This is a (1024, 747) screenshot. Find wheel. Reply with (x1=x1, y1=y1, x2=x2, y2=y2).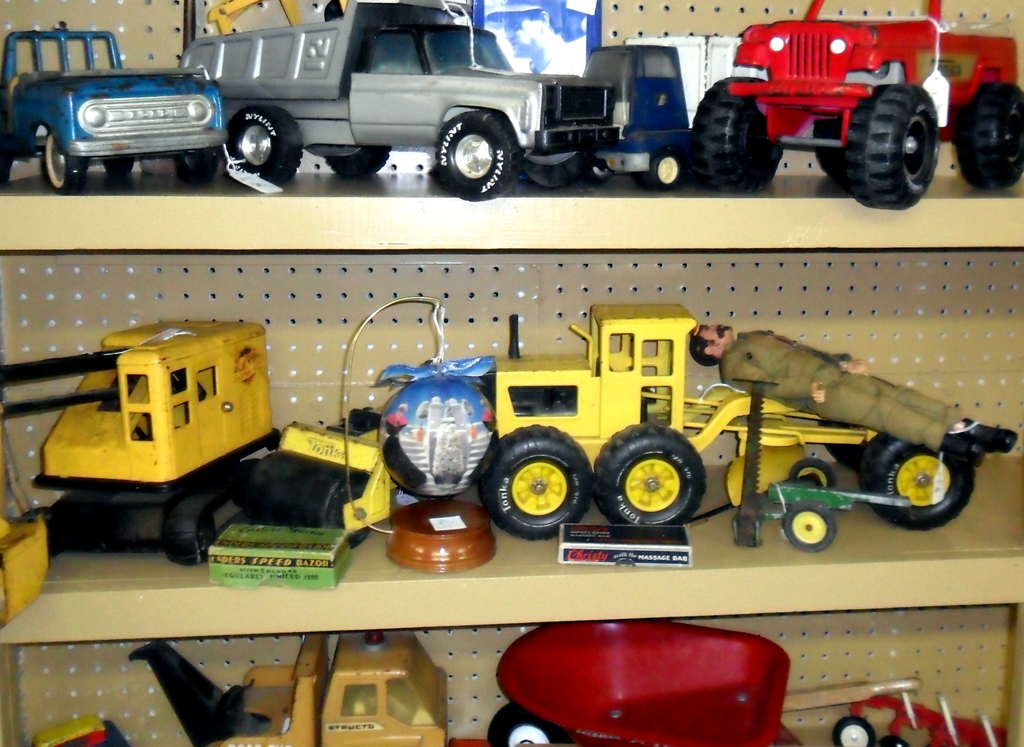
(x1=831, y1=716, x2=876, y2=746).
